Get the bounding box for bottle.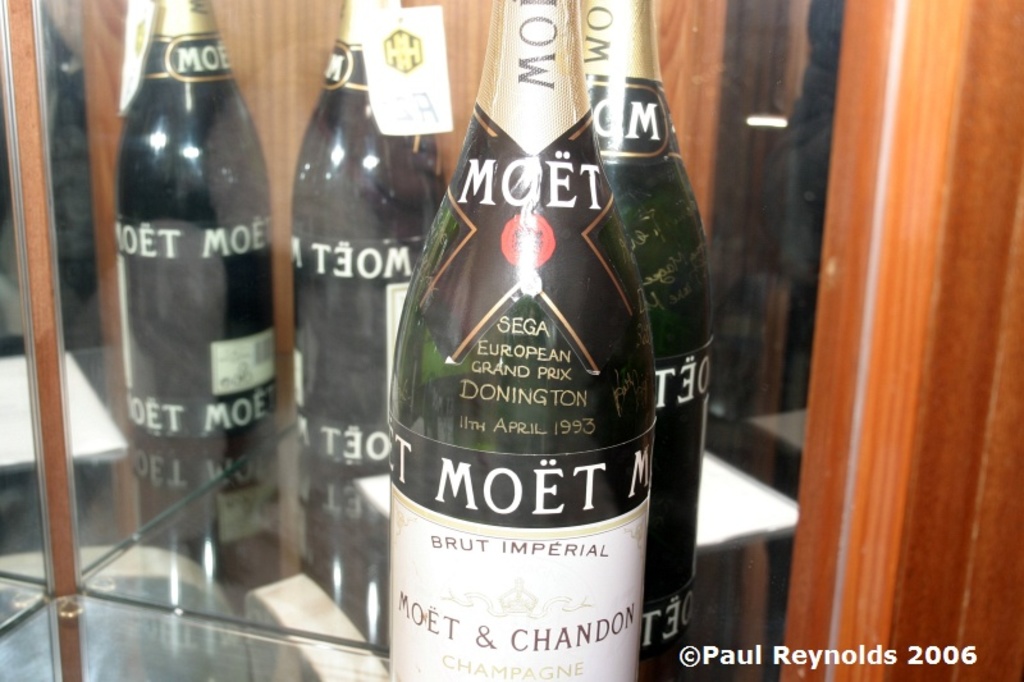
<region>111, 0, 274, 444</region>.
